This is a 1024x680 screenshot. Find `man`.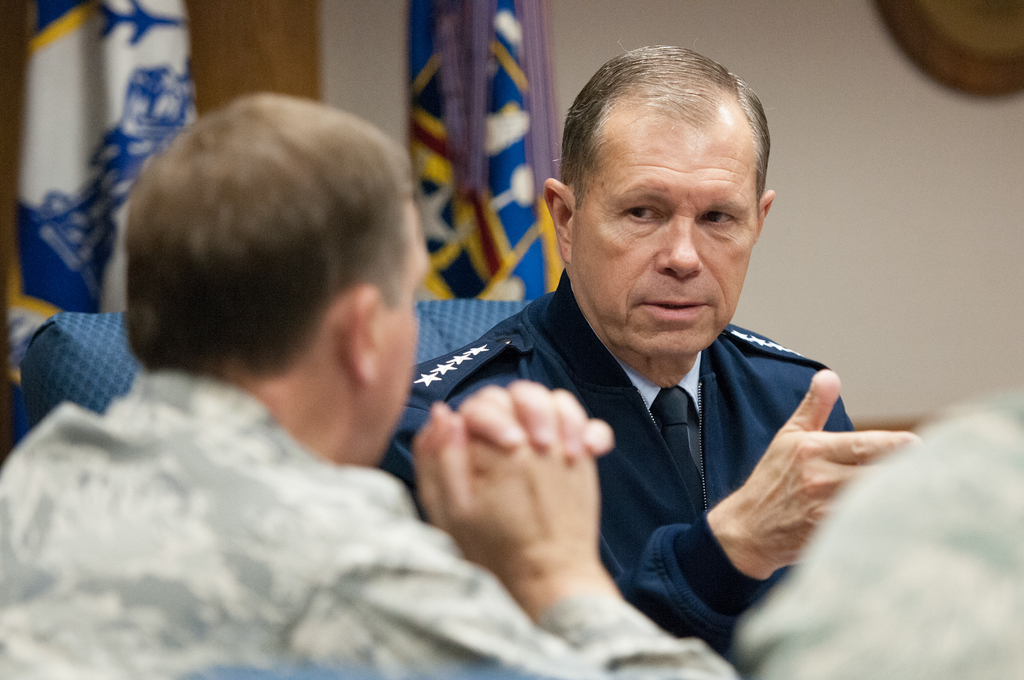
Bounding box: 742/391/1023/679.
